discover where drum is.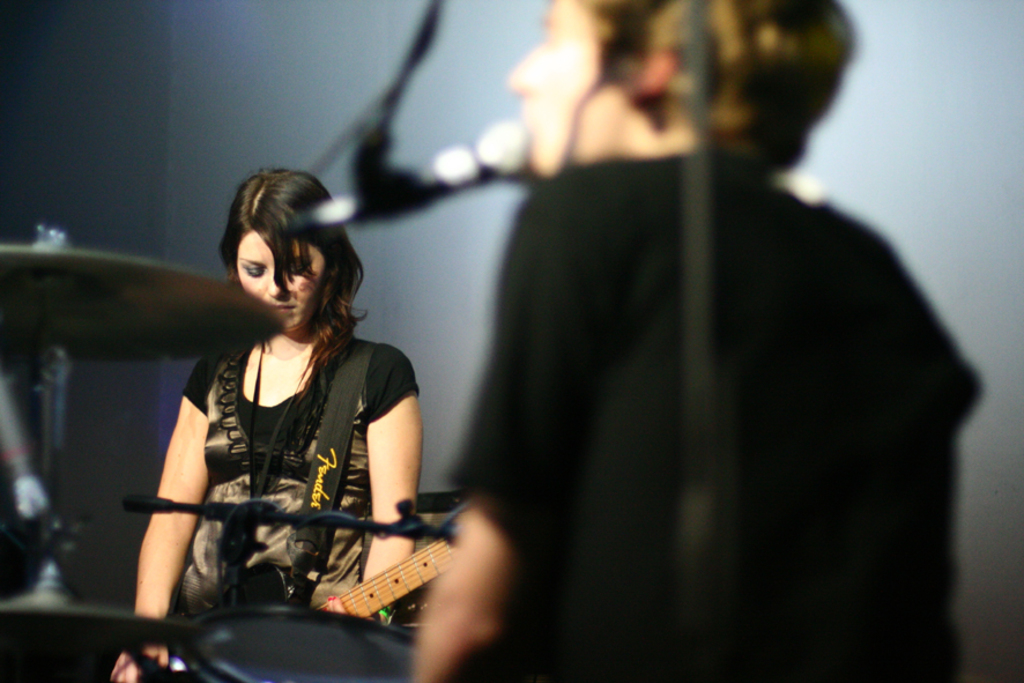
Discovered at l=175, t=597, r=418, b=682.
